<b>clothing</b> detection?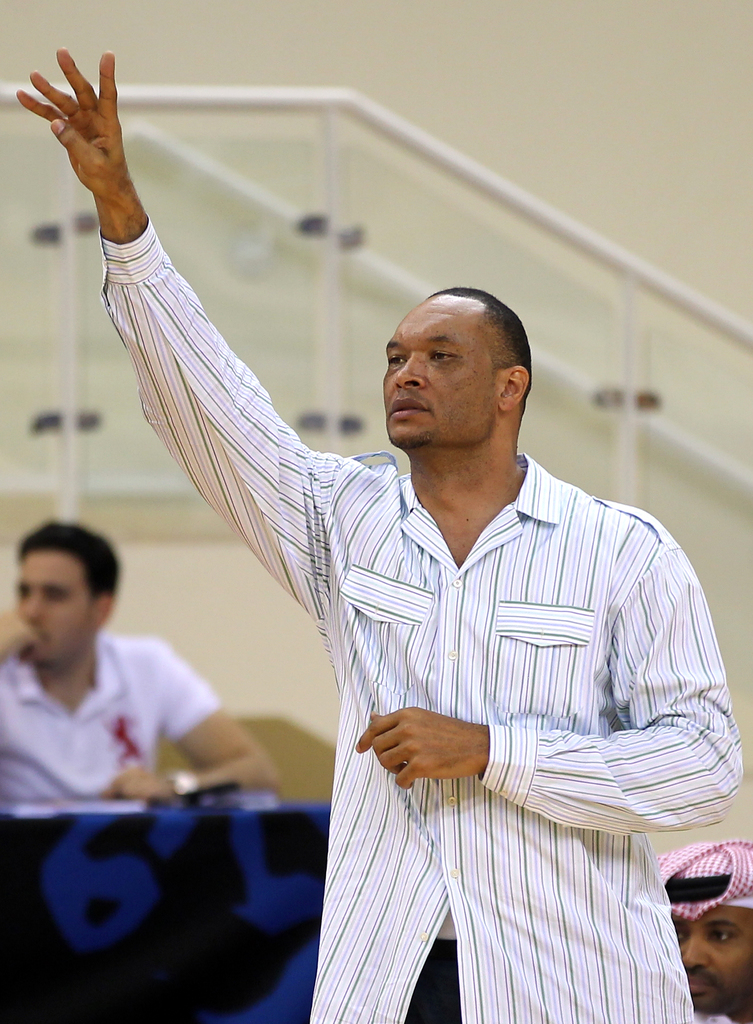
Rect(0, 637, 223, 812)
